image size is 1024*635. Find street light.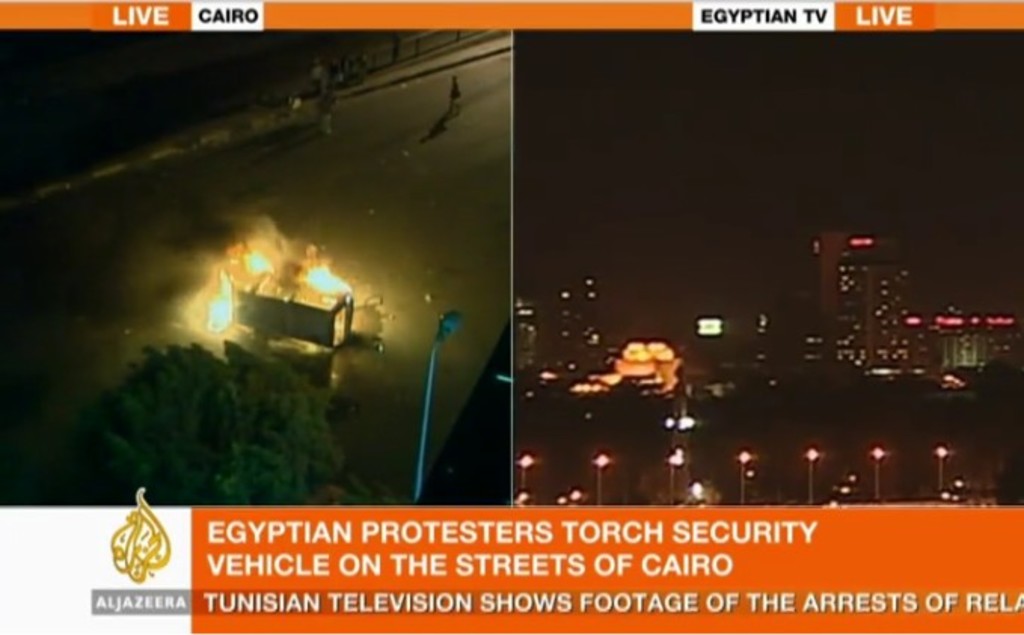
Rect(926, 439, 953, 507).
